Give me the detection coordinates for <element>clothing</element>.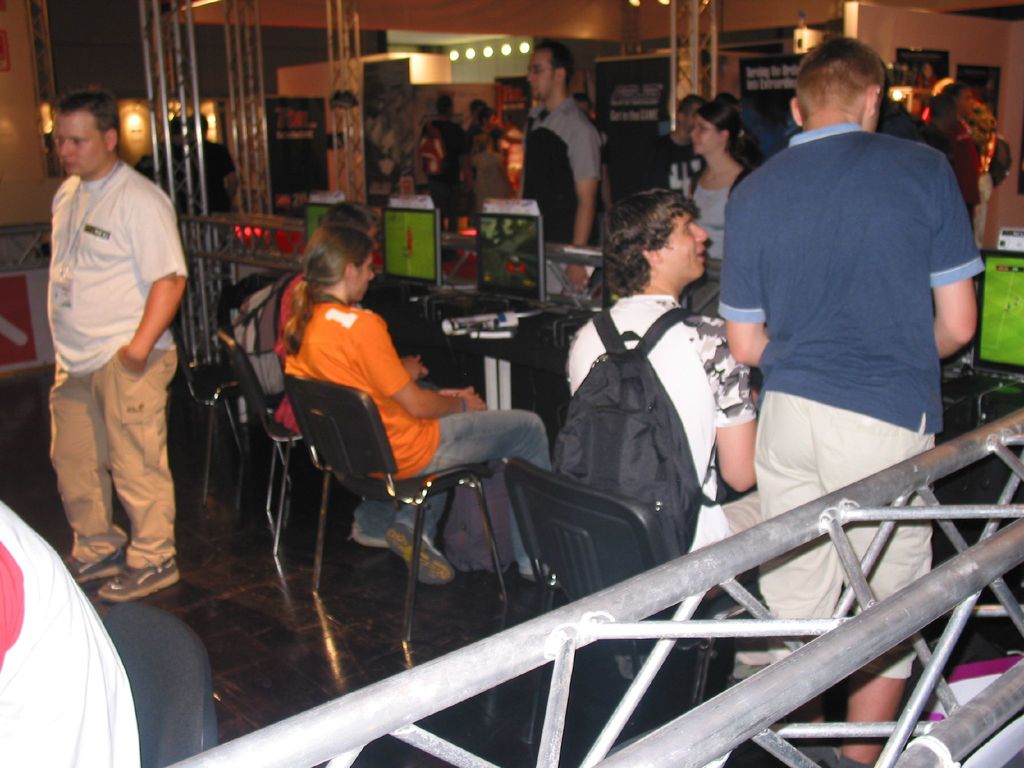
locate(191, 138, 234, 284).
